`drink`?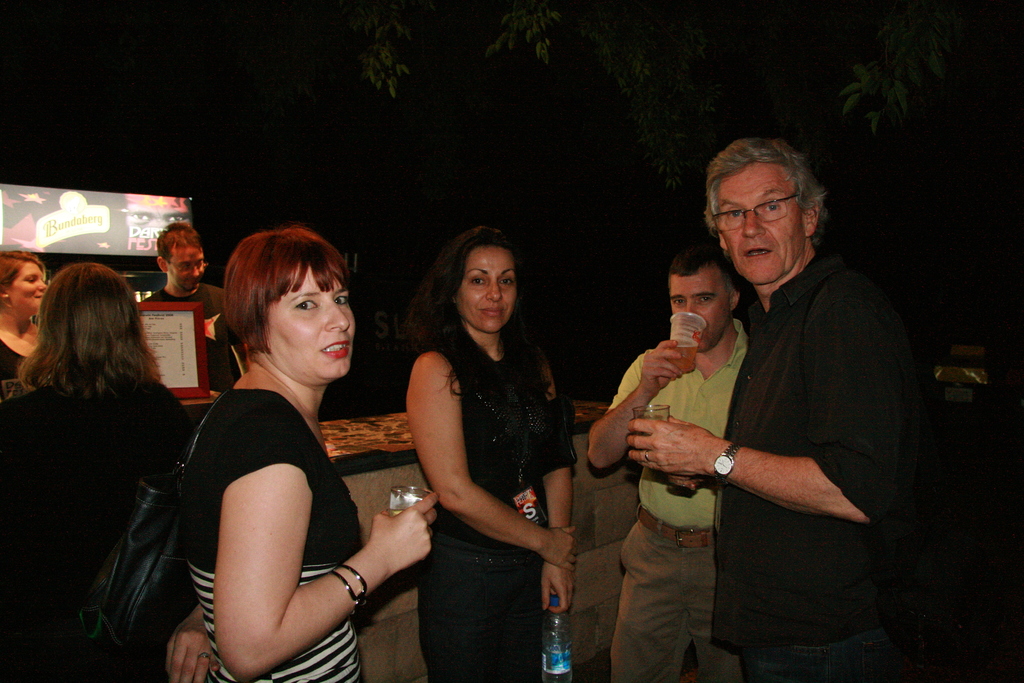
<box>390,506,407,521</box>
